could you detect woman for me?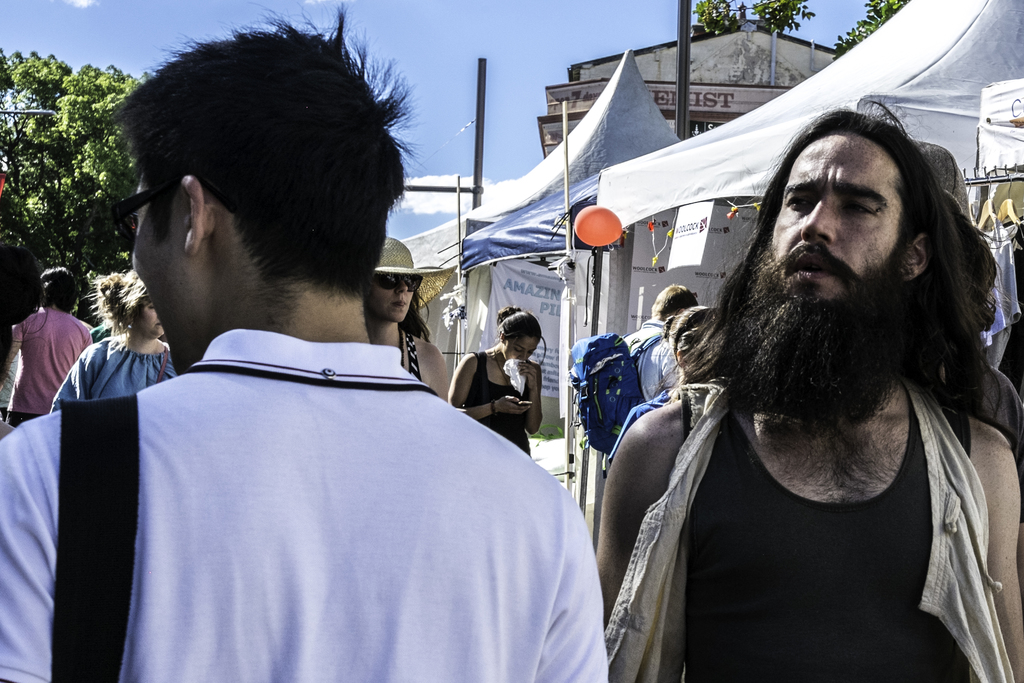
Detection result: 366/231/455/396.
